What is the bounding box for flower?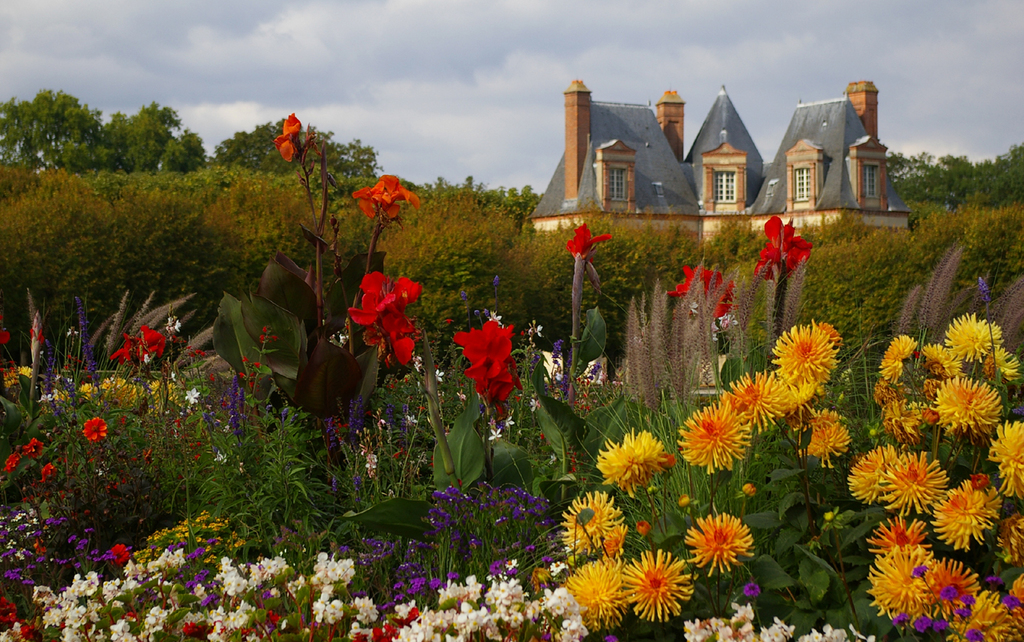
107:538:130:565.
